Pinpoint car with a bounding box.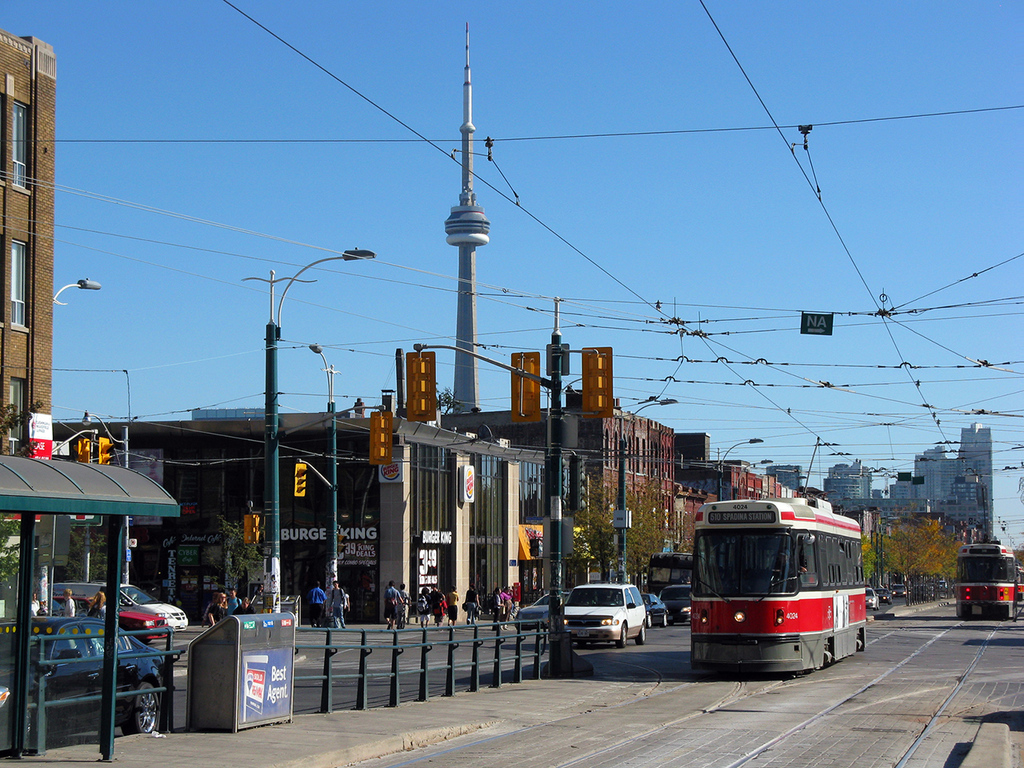
Rect(54, 594, 174, 644).
